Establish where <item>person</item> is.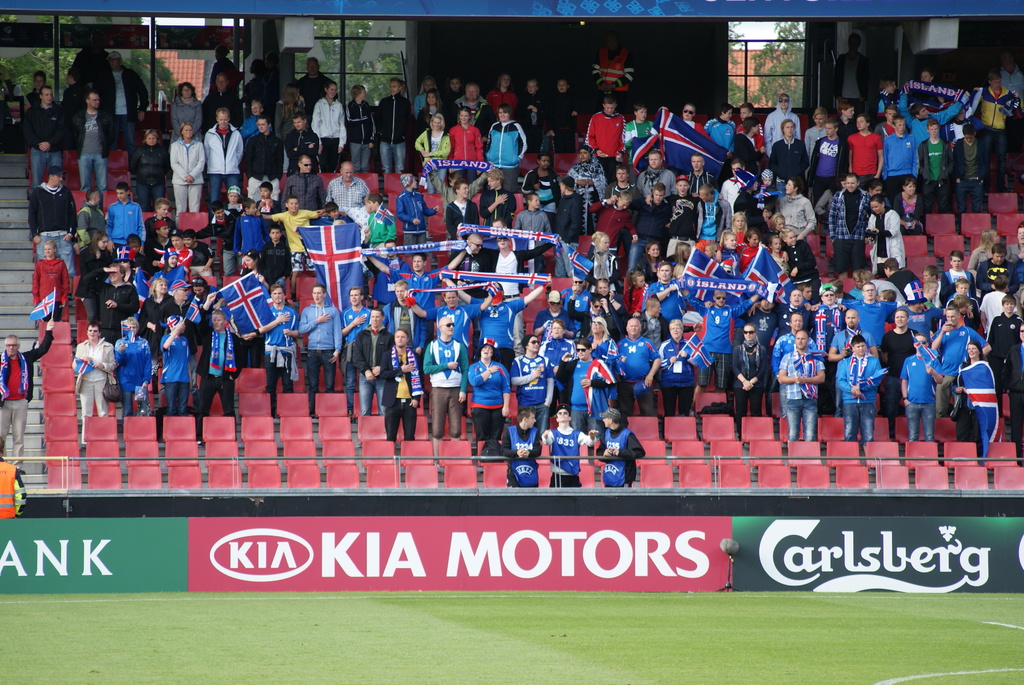
Established at rect(824, 329, 882, 434).
